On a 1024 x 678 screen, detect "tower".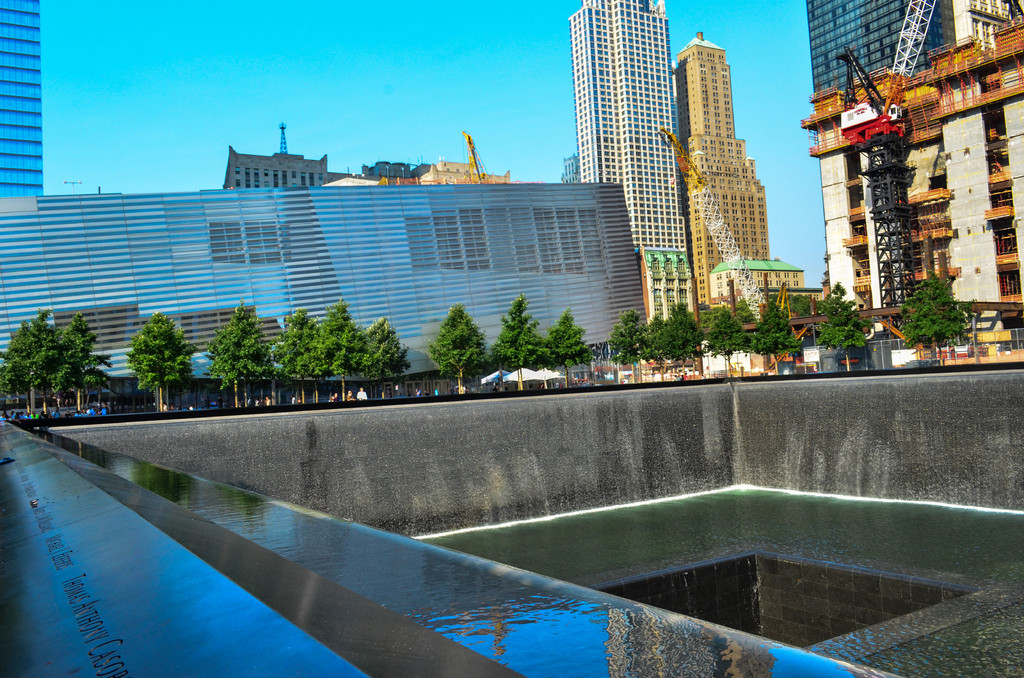
<bbox>666, 35, 776, 303</bbox>.
